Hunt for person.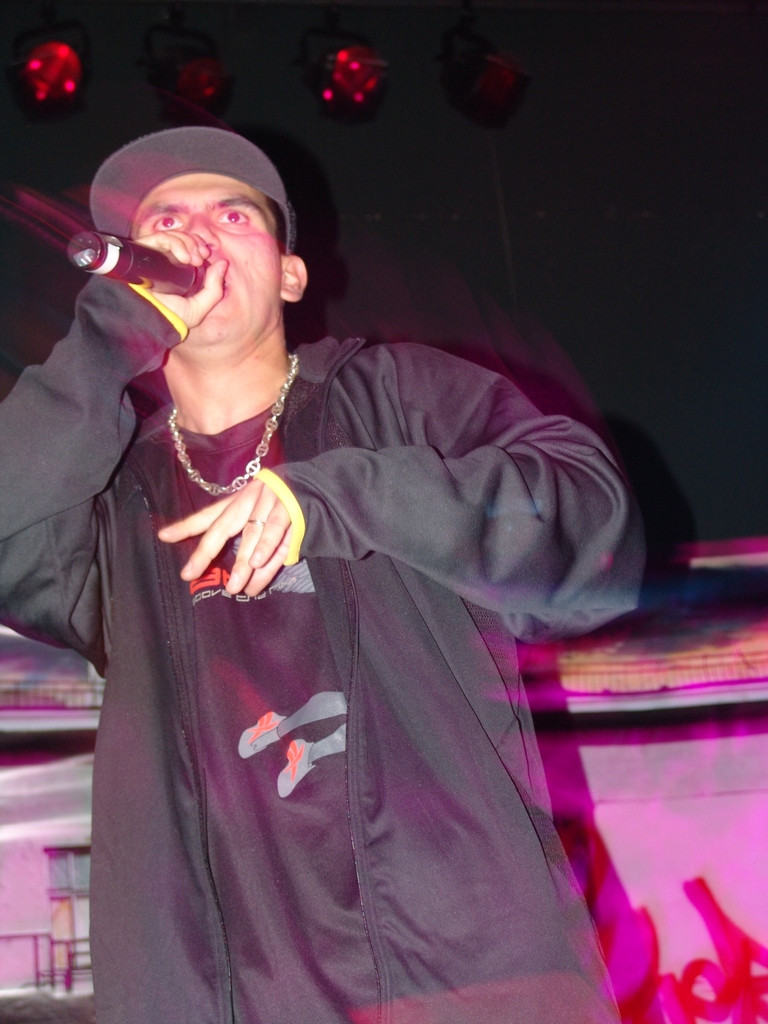
Hunted down at bbox(36, 97, 650, 1001).
